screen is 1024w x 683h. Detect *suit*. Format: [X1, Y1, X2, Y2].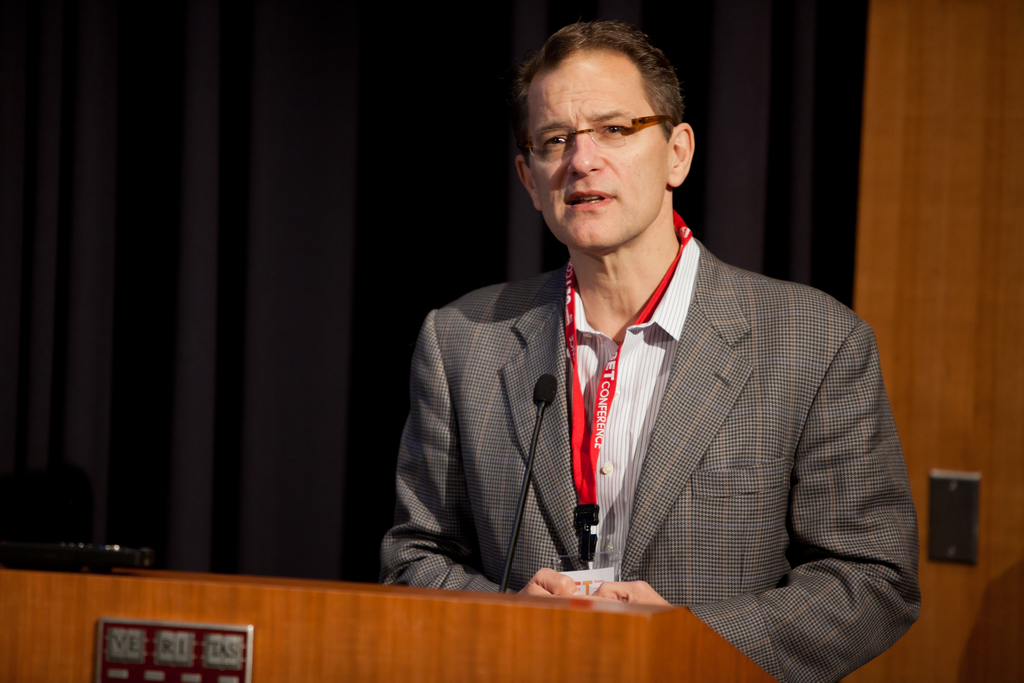
[387, 192, 907, 637].
